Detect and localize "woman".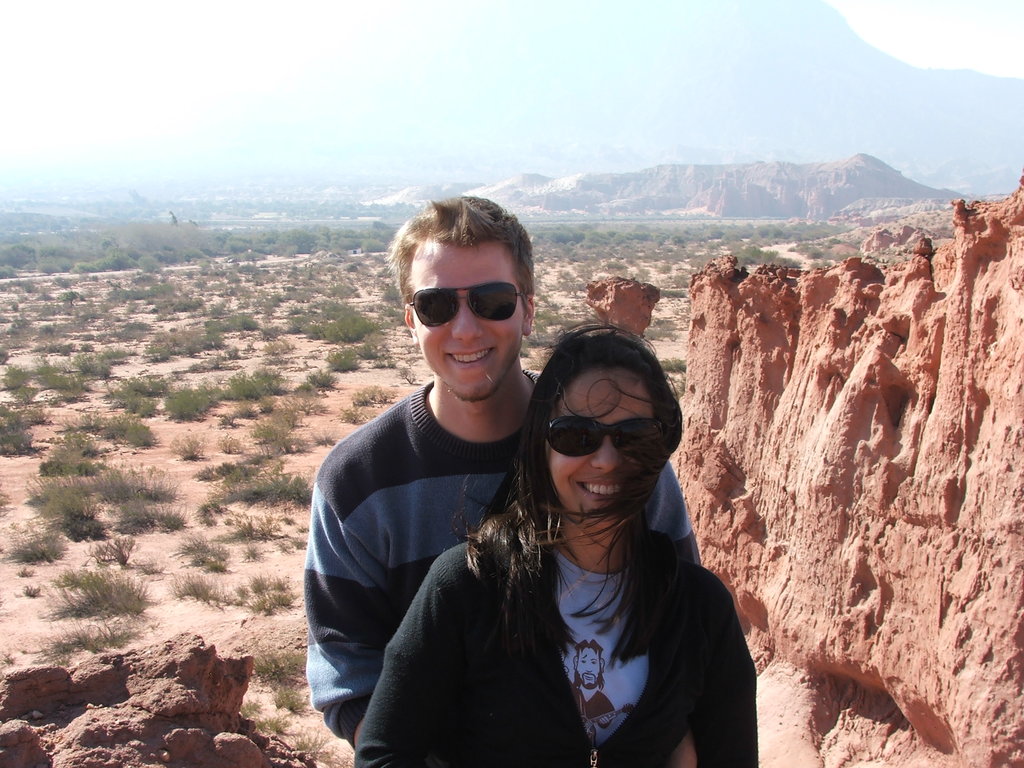
Localized at (407,286,754,767).
